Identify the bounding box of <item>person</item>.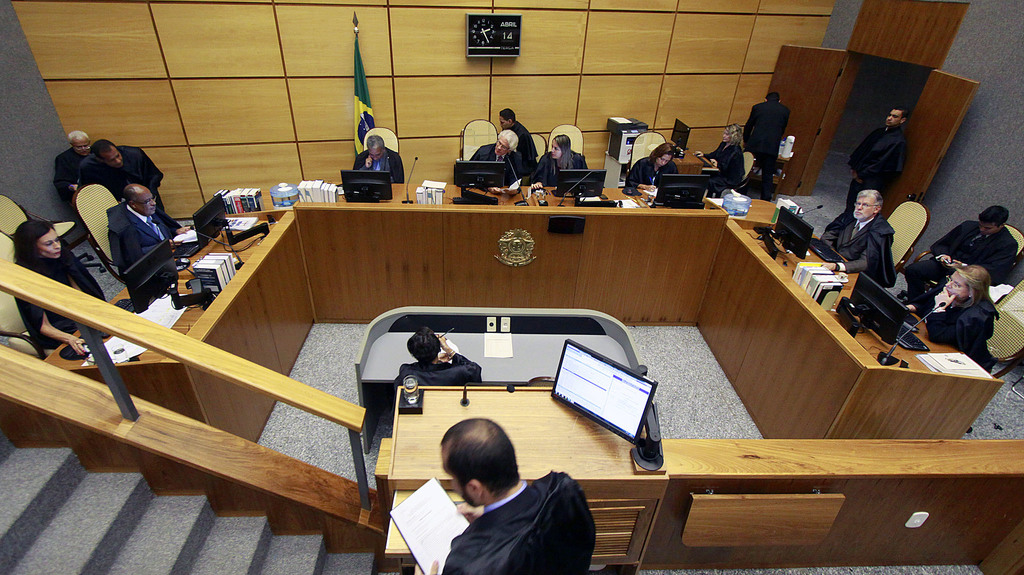
l=497, t=104, r=540, b=181.
